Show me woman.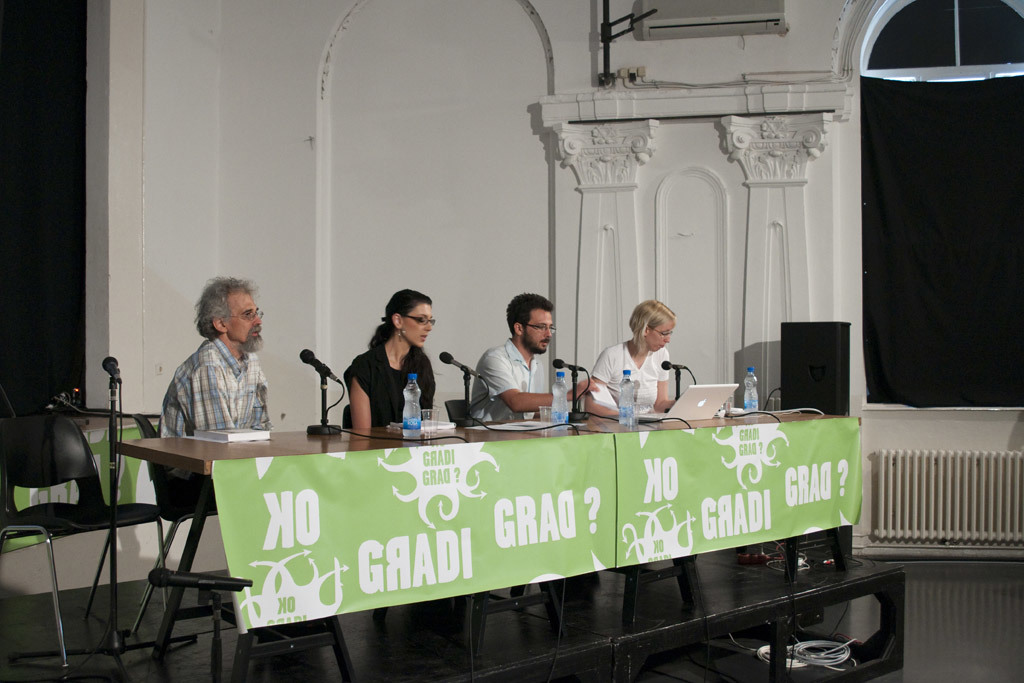
woman is here: (left=578, top=301, right=694, bottom=423).
